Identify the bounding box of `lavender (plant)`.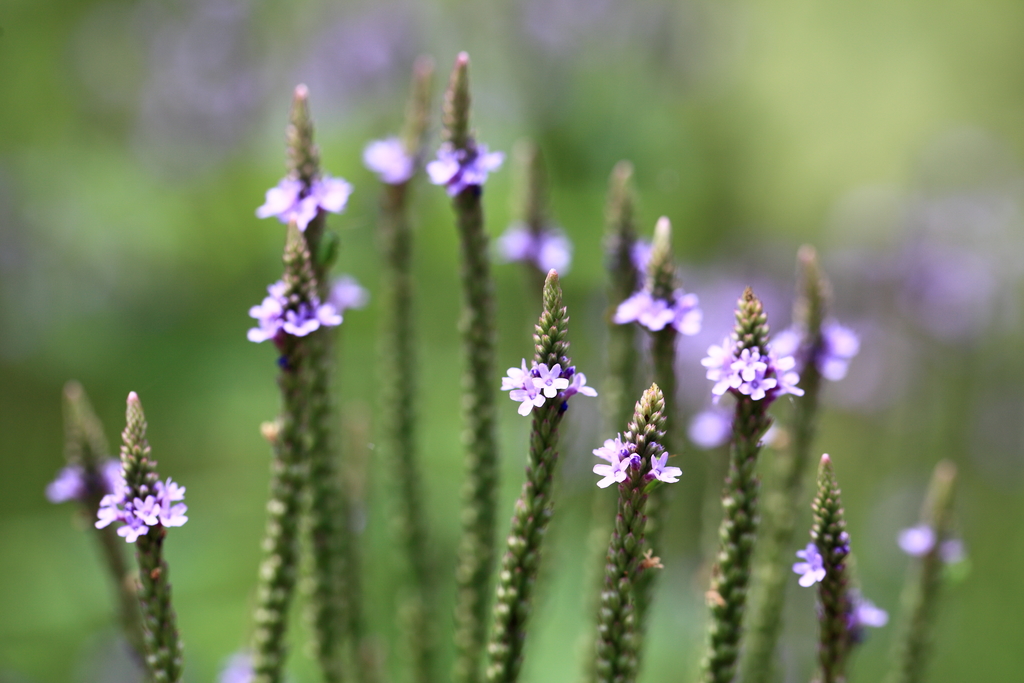
(895, 472, 978, 682).
